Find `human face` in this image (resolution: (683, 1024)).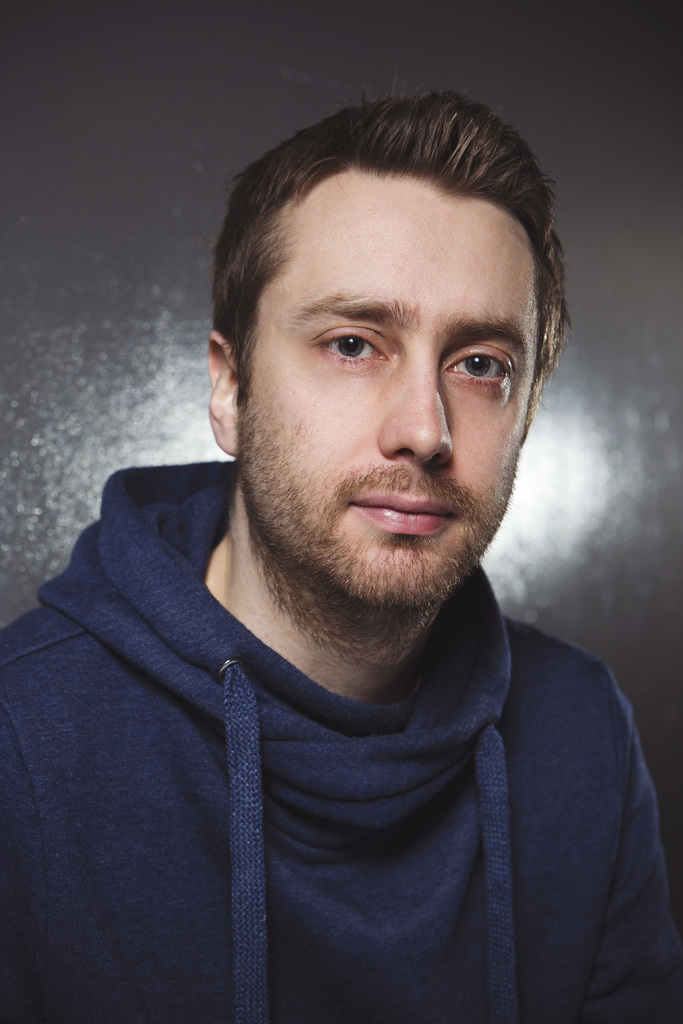
detection(238, 178, 539, 608).
